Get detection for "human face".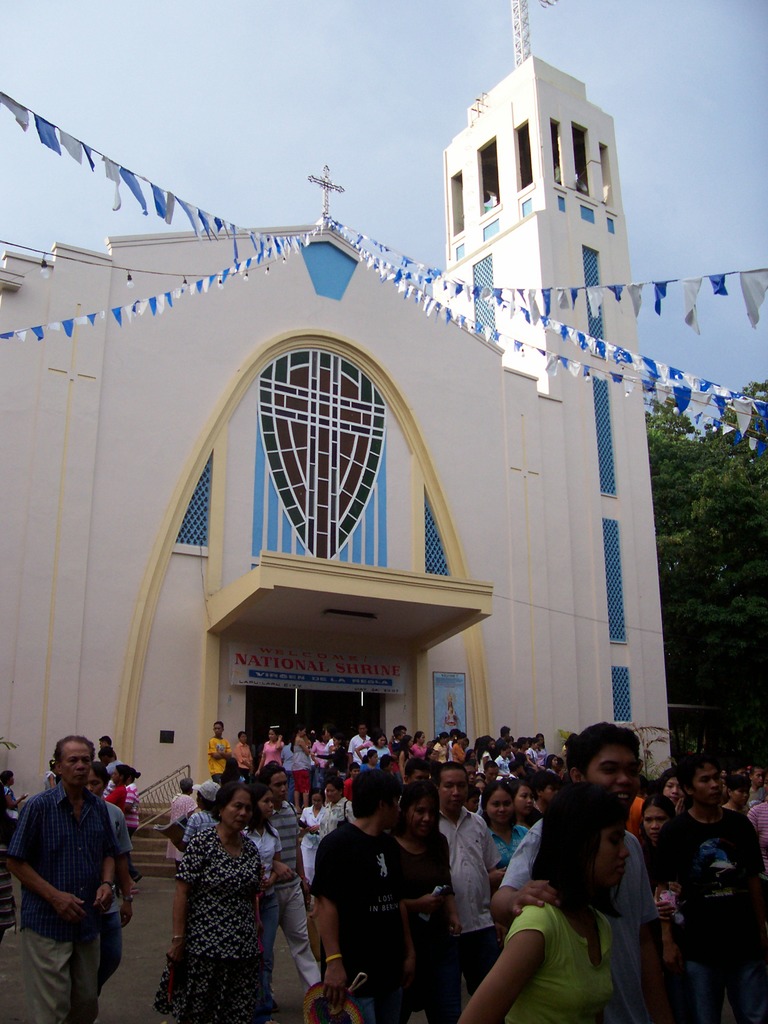
Detection: [x1=647, y1=801, x2=668, y2=841].
